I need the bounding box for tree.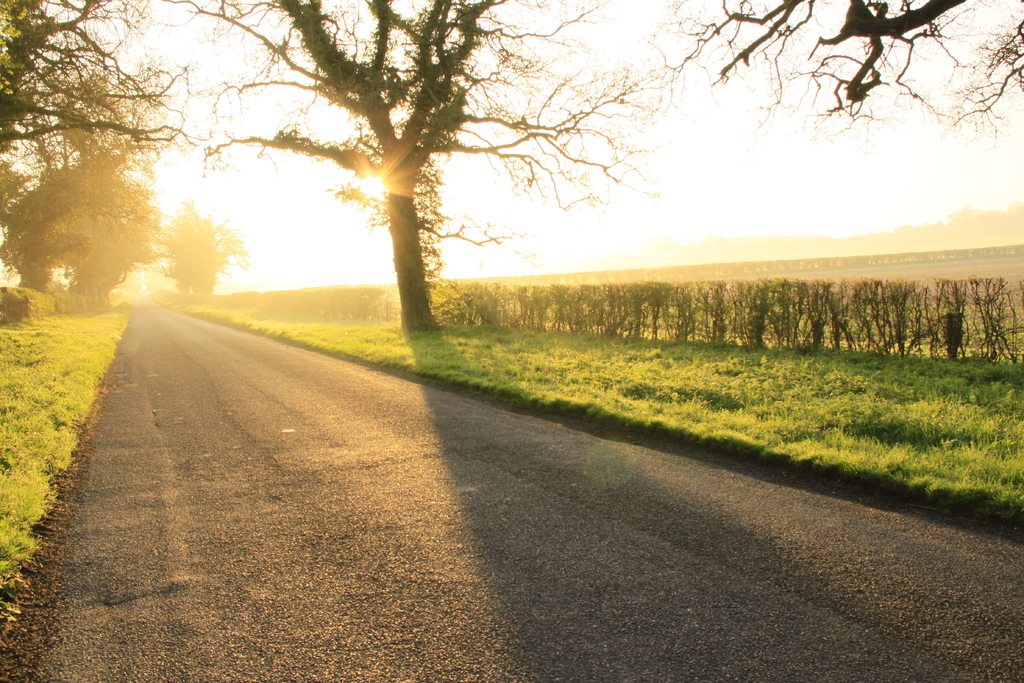
Here it is: (left=158, top=202, right=250, bottom=300).
